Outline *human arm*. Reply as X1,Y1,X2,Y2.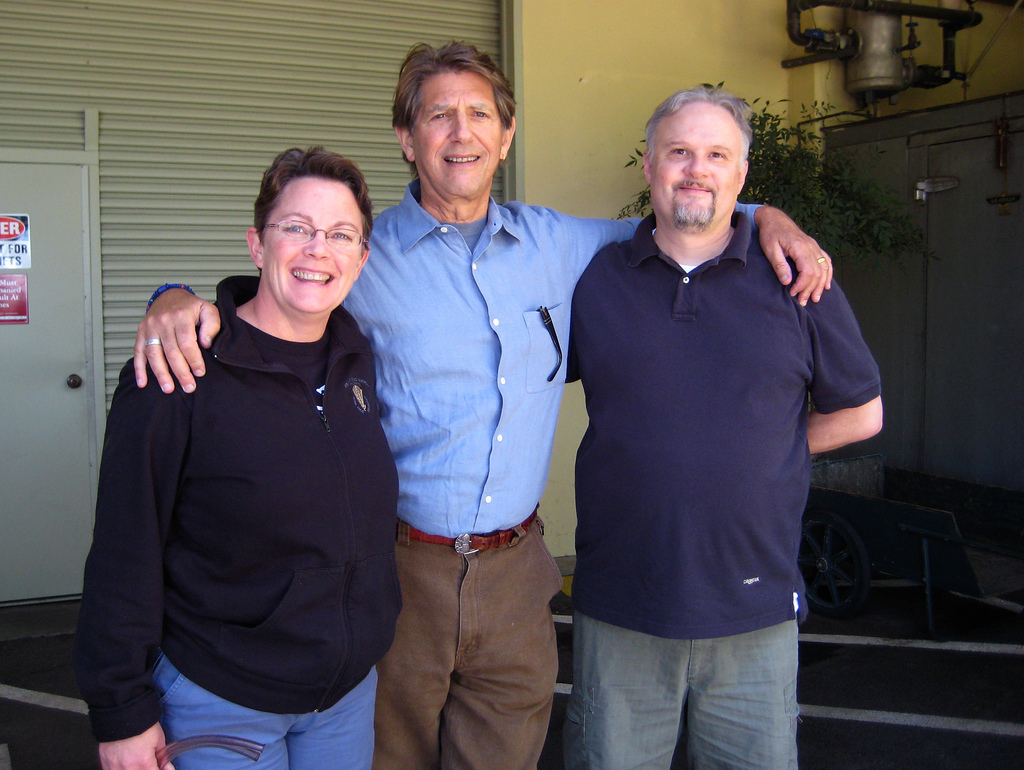
579,199,833,308.
